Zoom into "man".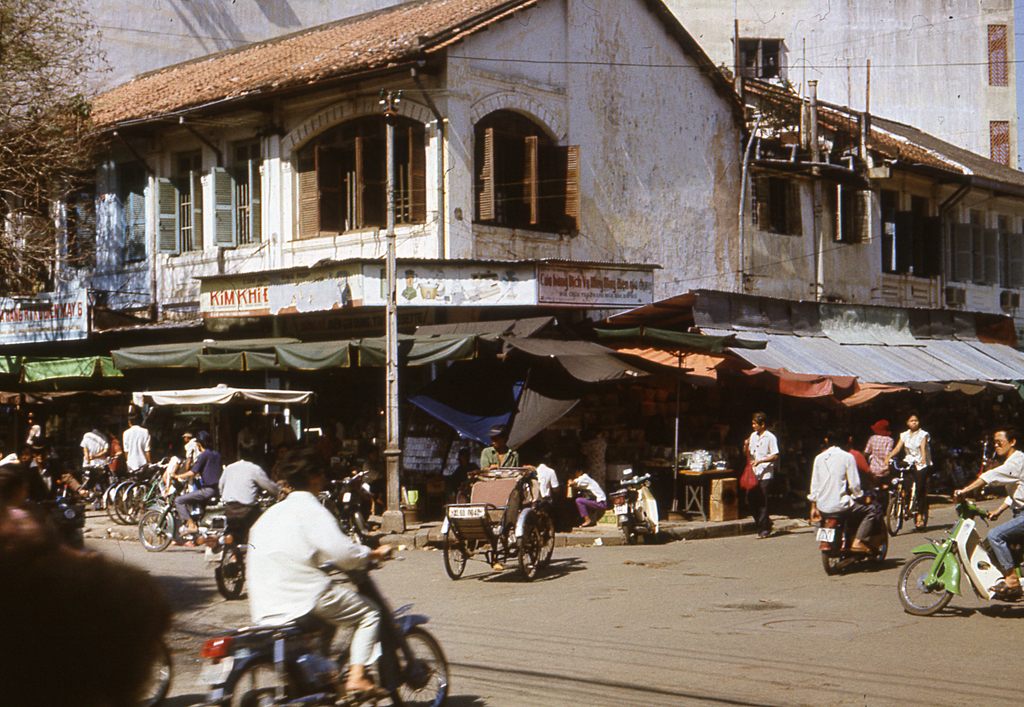
Zoom target: [x1=75, y1=423, x2=110, y2=485].
